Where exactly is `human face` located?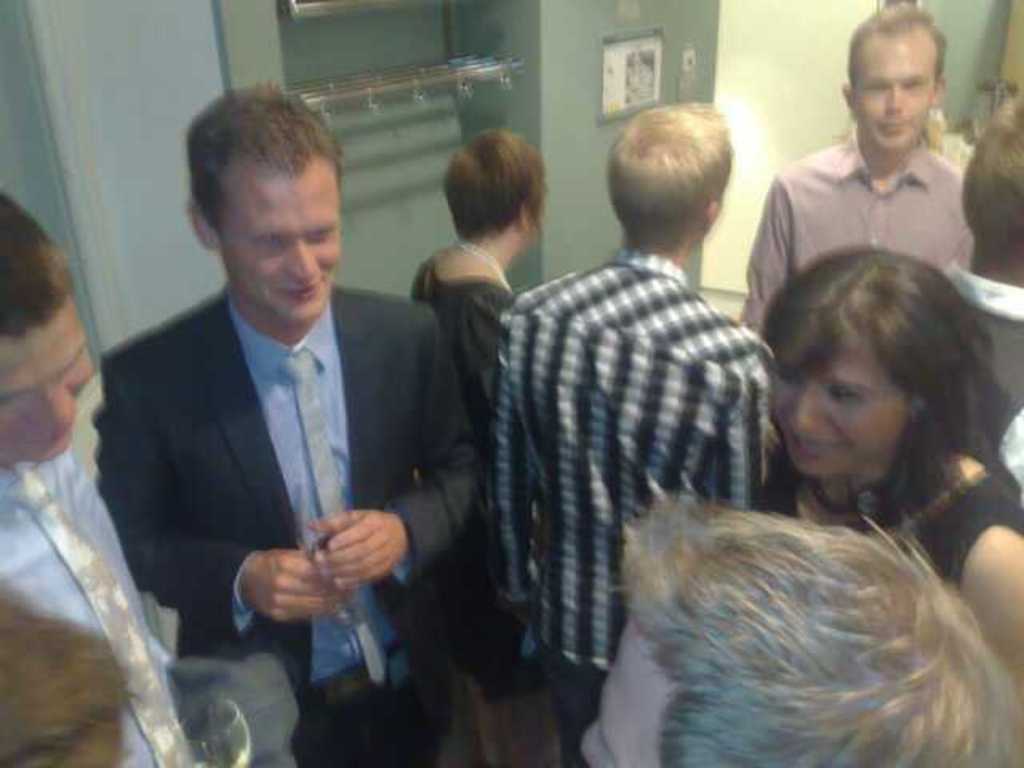
Its bounding box is 771,315,902,474.
